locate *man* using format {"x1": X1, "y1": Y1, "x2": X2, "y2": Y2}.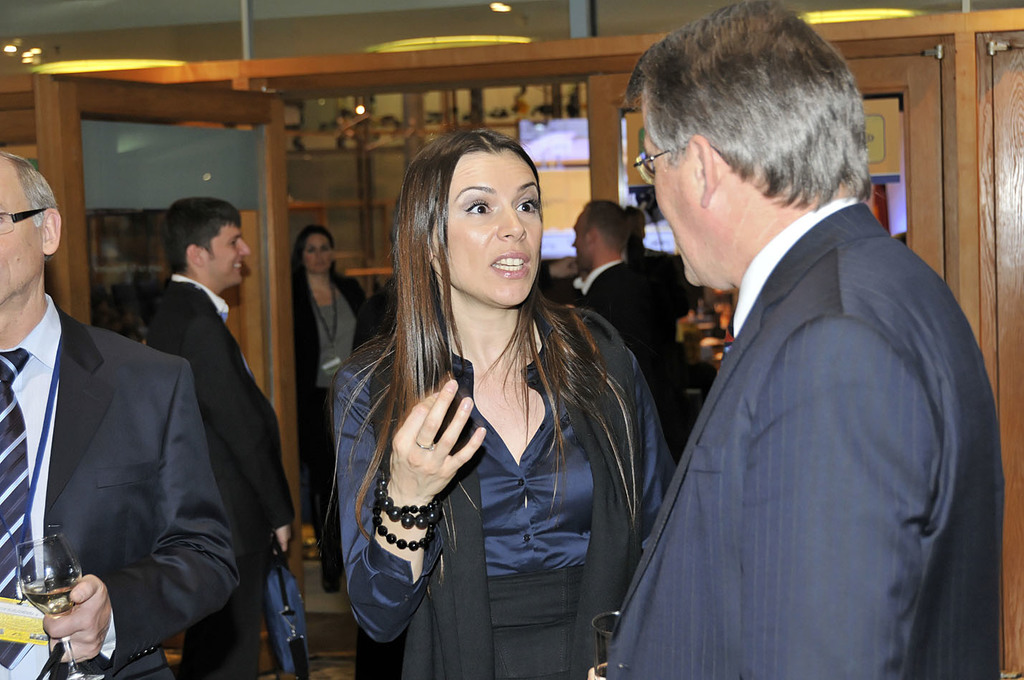
{"x1": 144, "y1": 197, "x2": 297, "y2": 679}.
